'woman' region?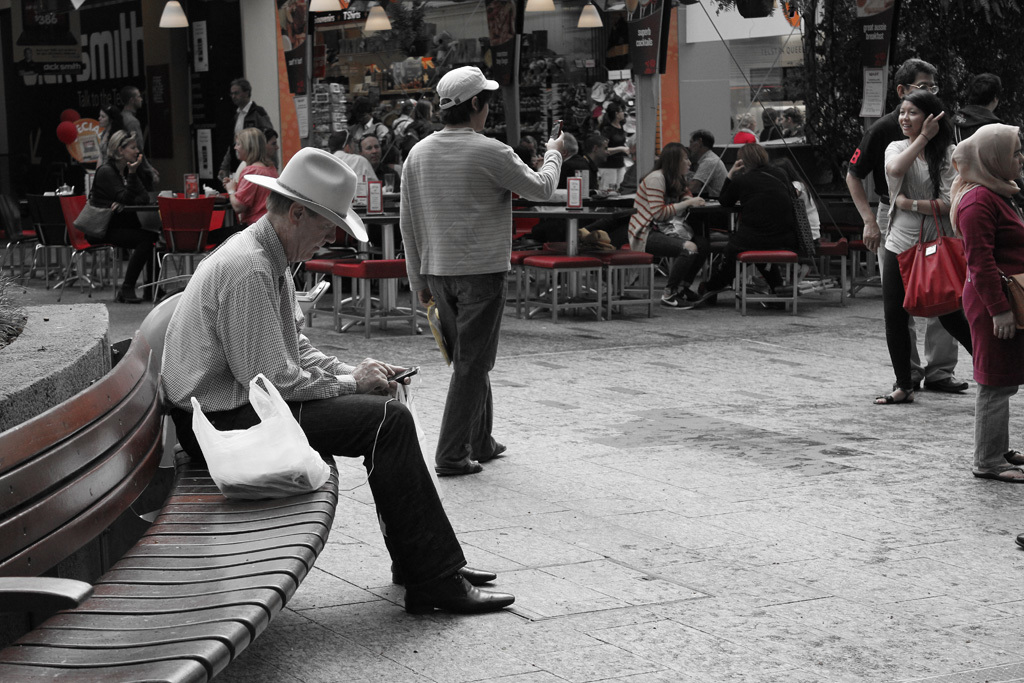
bbox(949, 125, 1023, 483)
